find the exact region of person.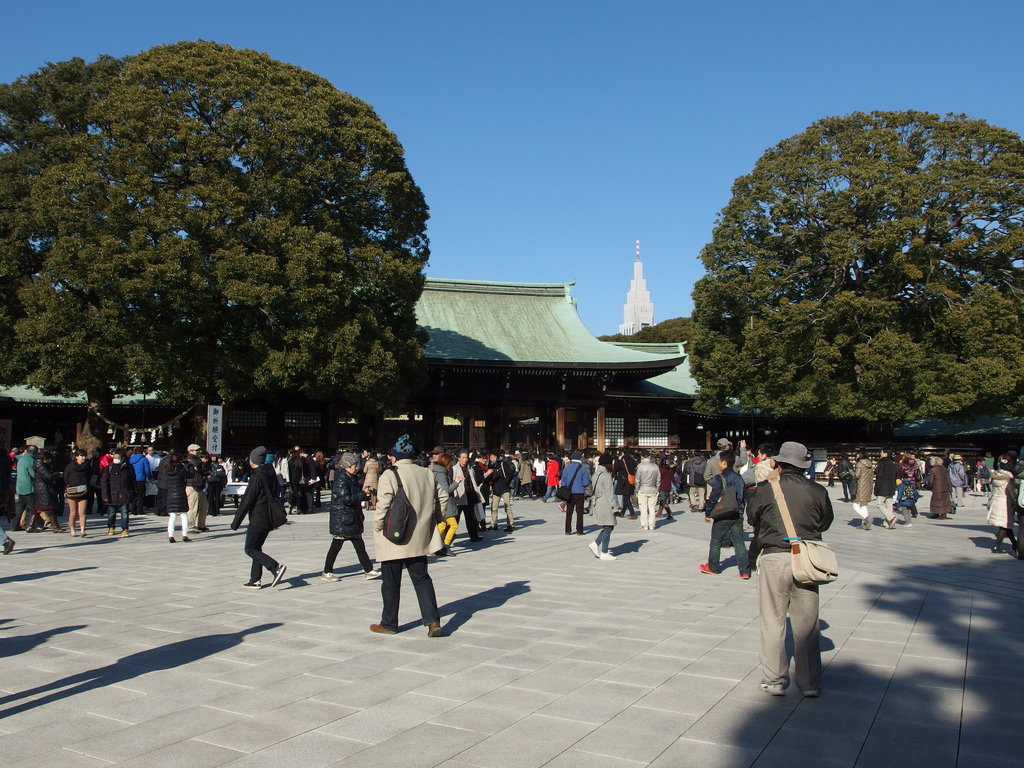
Exact region: 847,450,872,529.
